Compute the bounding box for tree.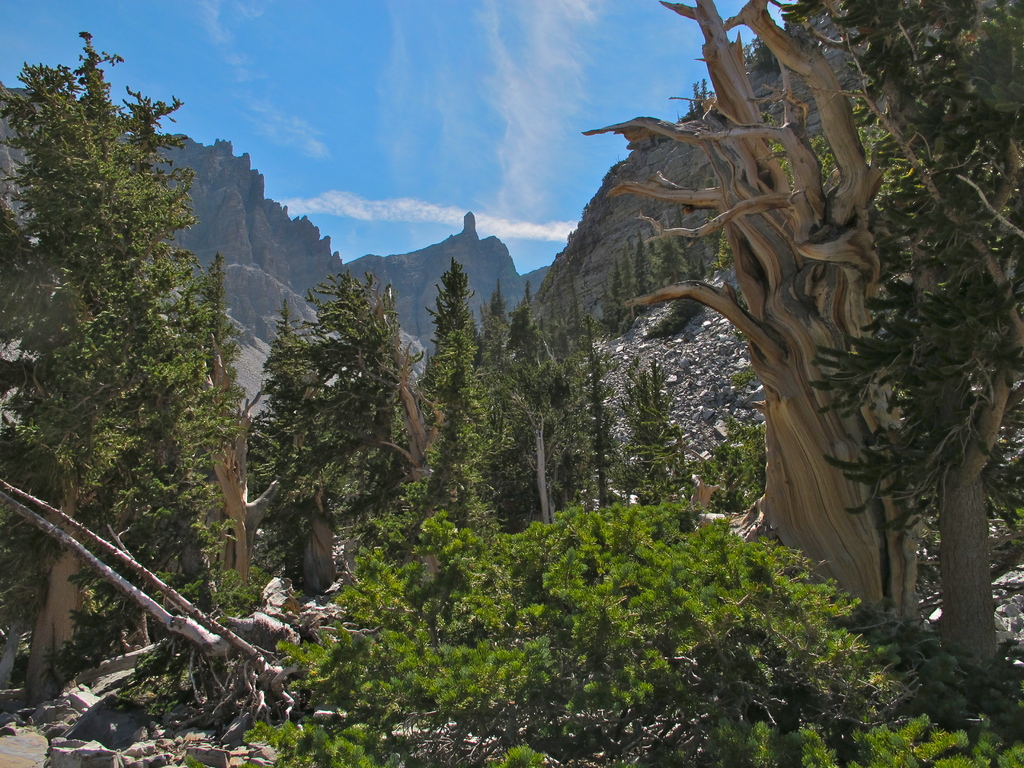
bbox=(253, 273, 412, 595).
